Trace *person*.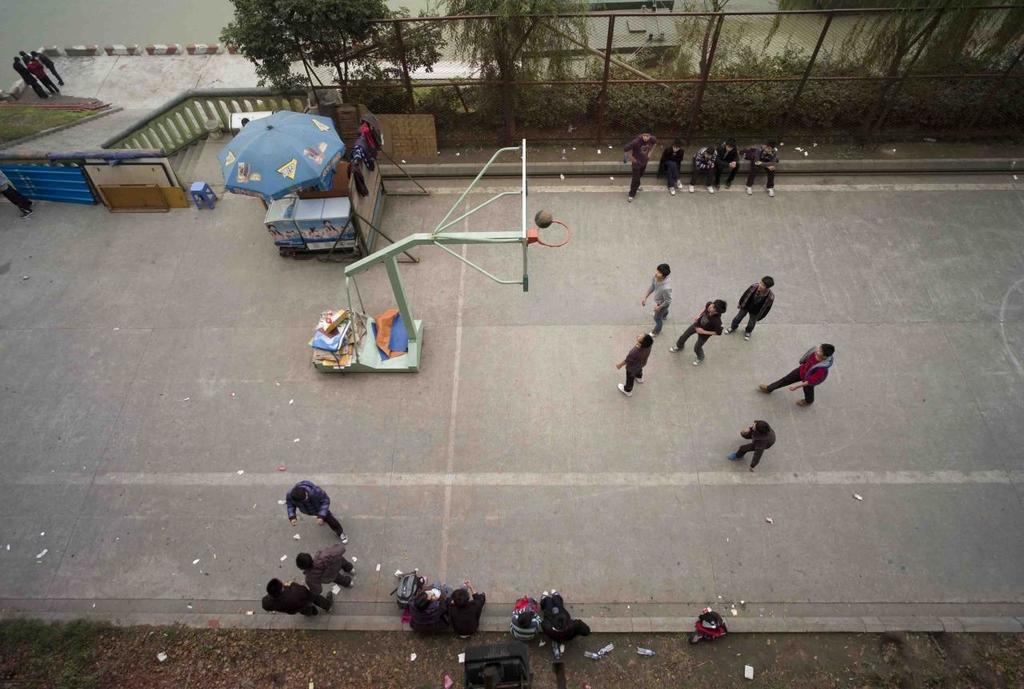
Traced to crop(406, 588, 450, 635).
